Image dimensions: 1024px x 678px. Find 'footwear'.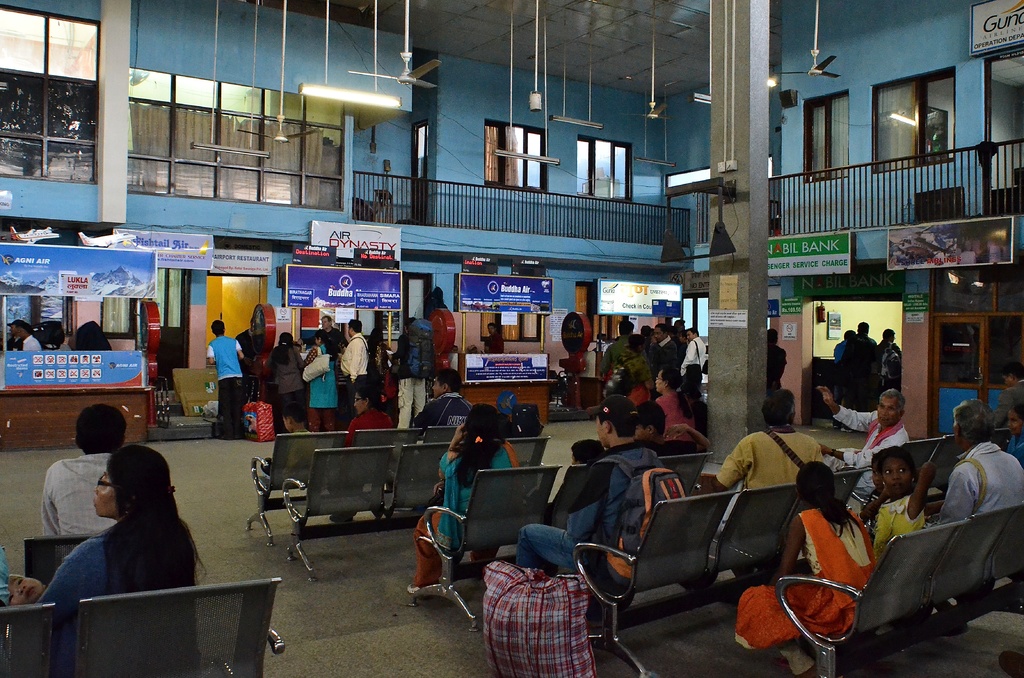
bbox(326, 513, 351, 526).
